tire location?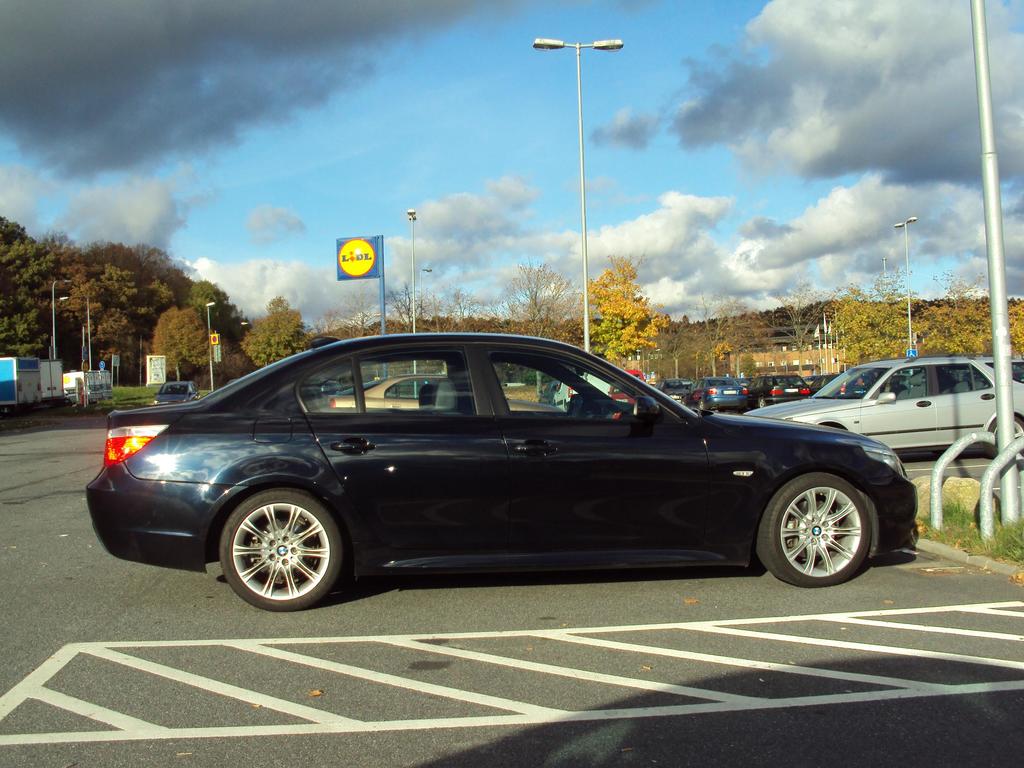
bbox(759, 397, 769, 409)
